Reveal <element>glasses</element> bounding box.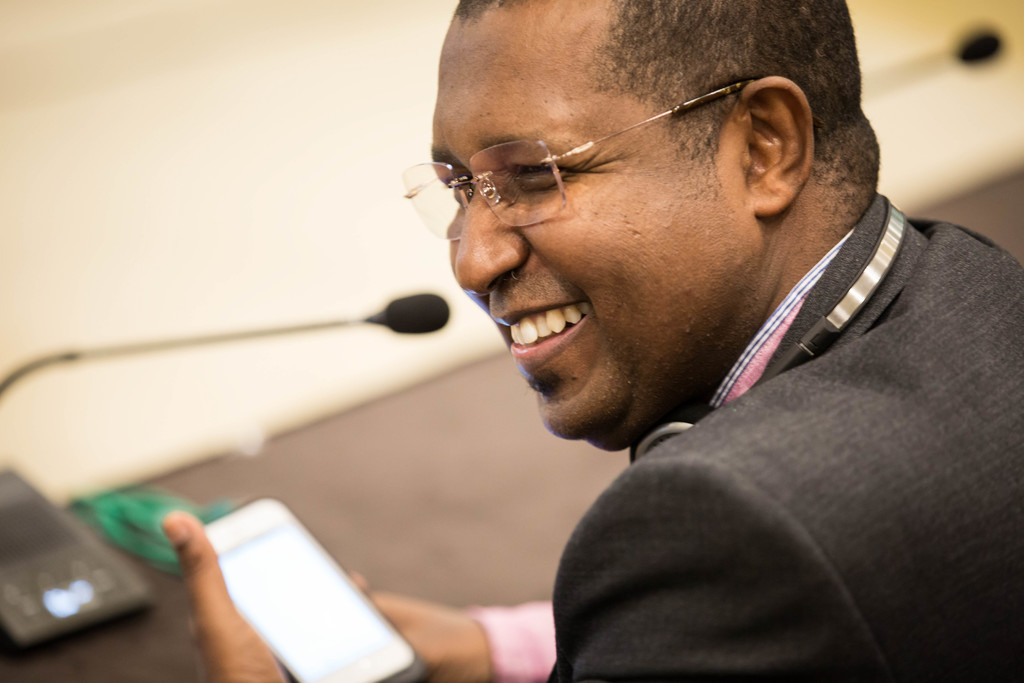
Revealed: (419, 110, 714, 208).
